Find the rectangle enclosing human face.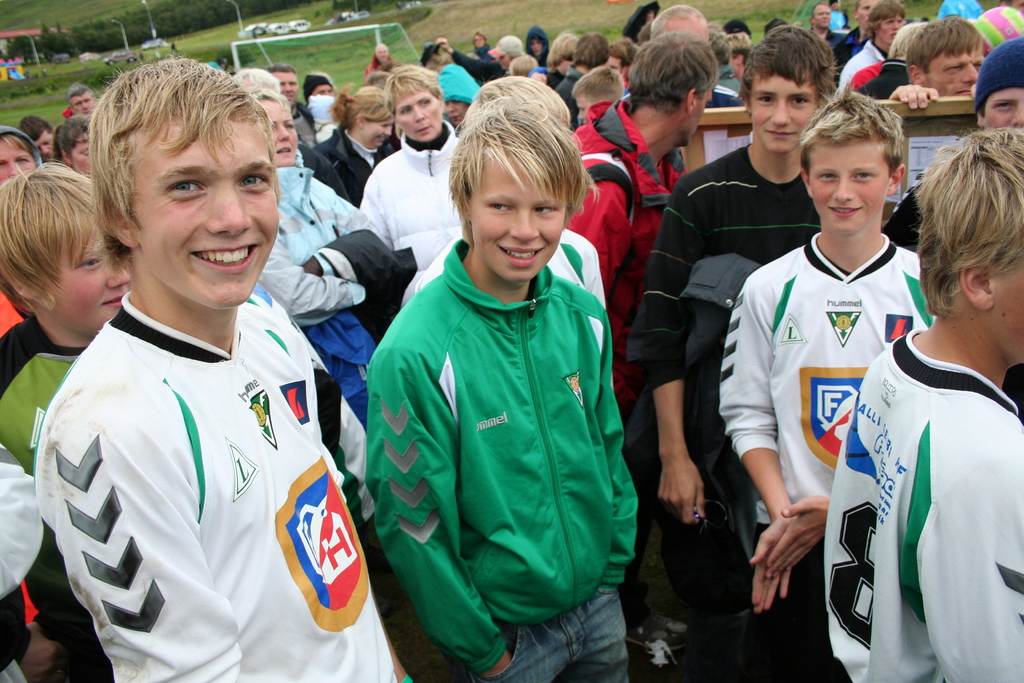
box=[38, 129, 54, 161].
